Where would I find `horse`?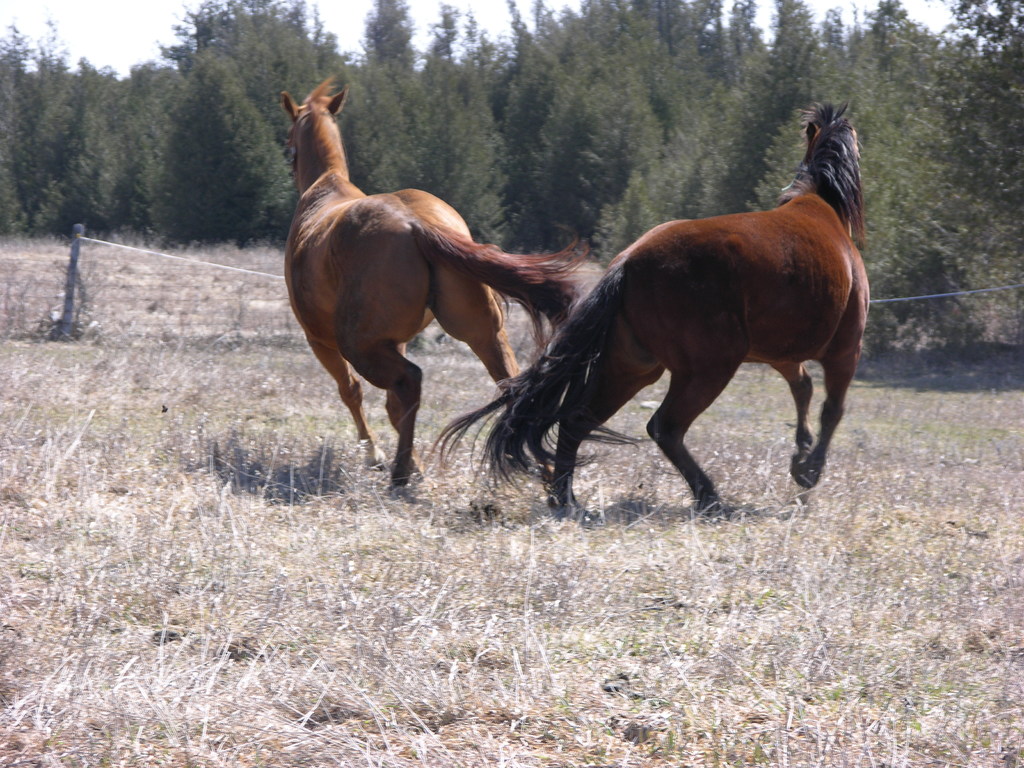
At {"left": 283, "top": 73, "right": 589, "bottom": 486}.
